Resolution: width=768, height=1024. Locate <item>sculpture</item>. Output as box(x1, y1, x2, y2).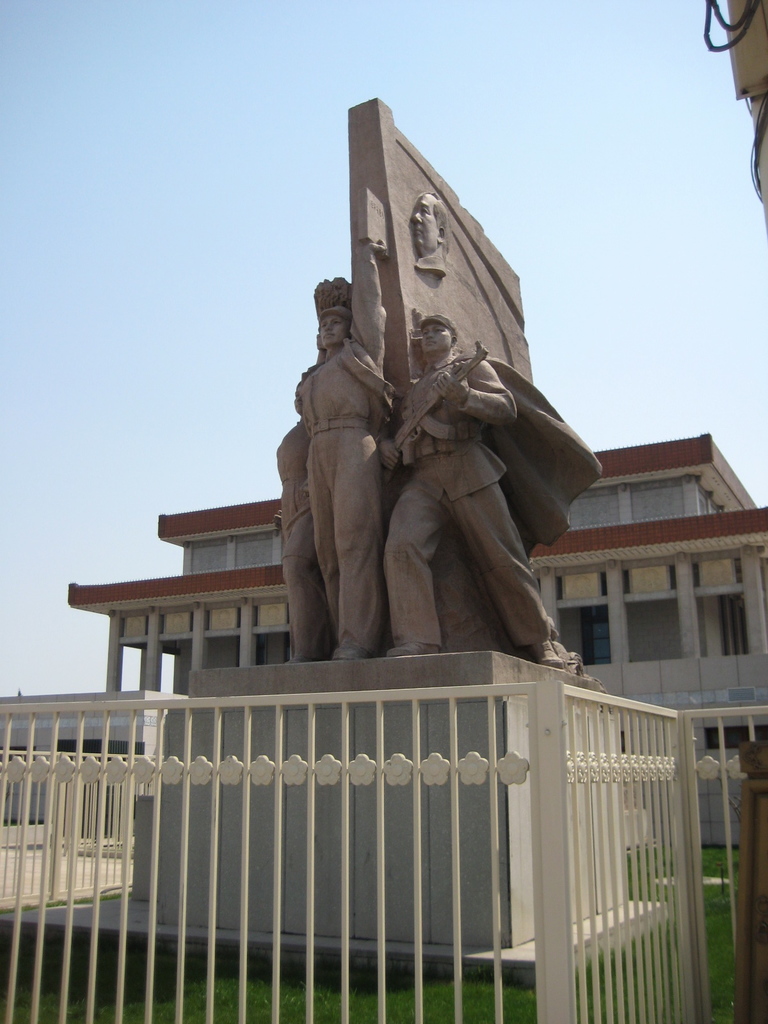
box(410, 189, 457, 280).
